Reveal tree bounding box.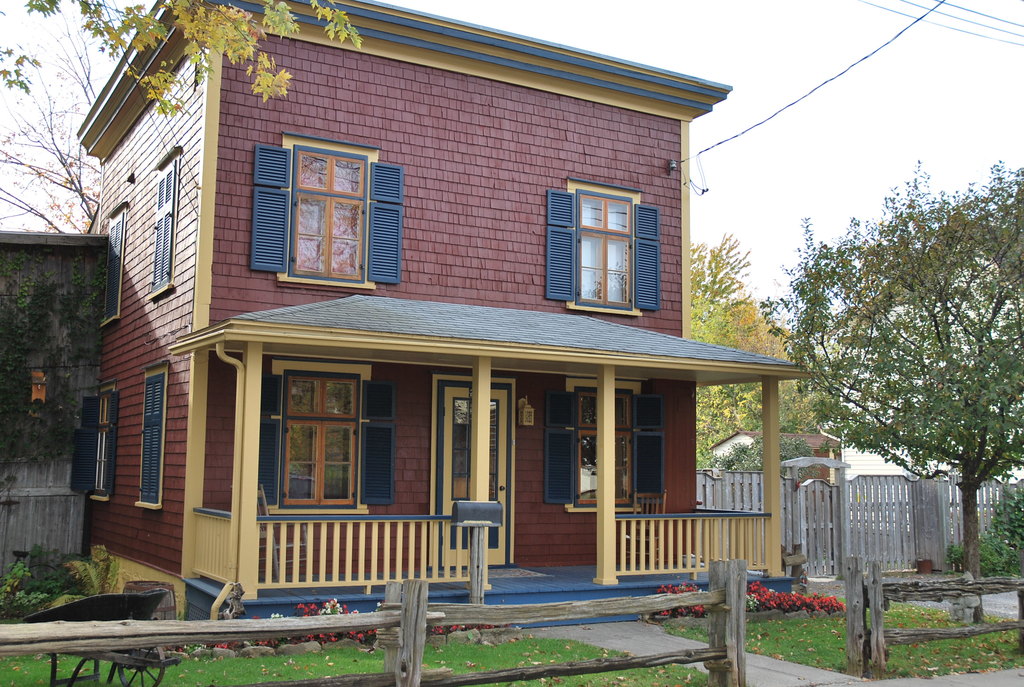
Revealed: 0, 0, 368, 119.
